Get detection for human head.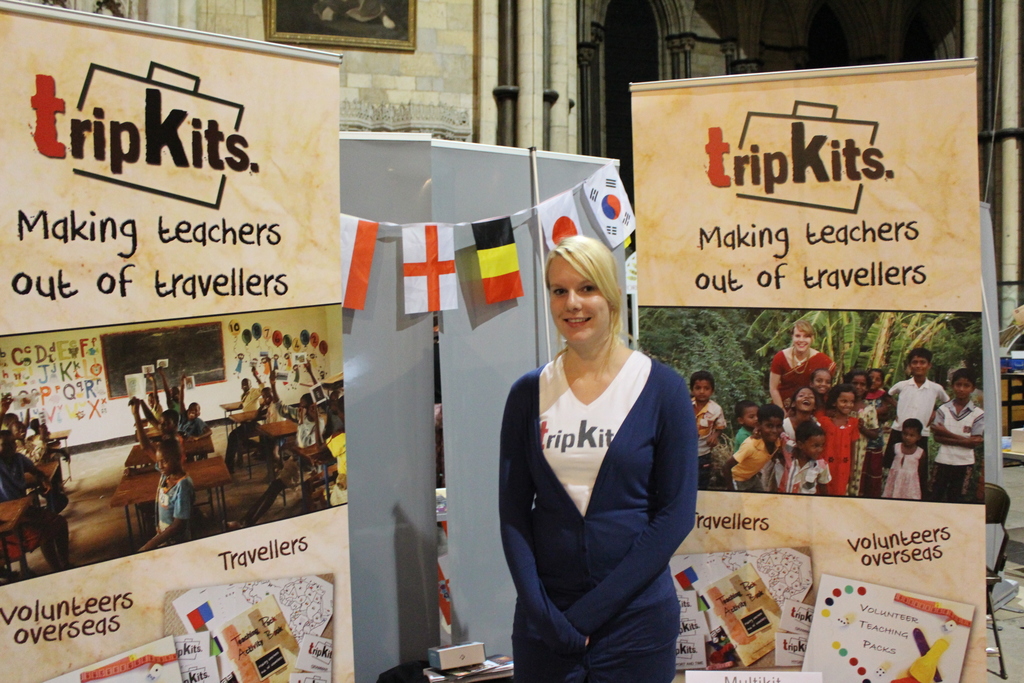
Detection: 255,386,276,406.
